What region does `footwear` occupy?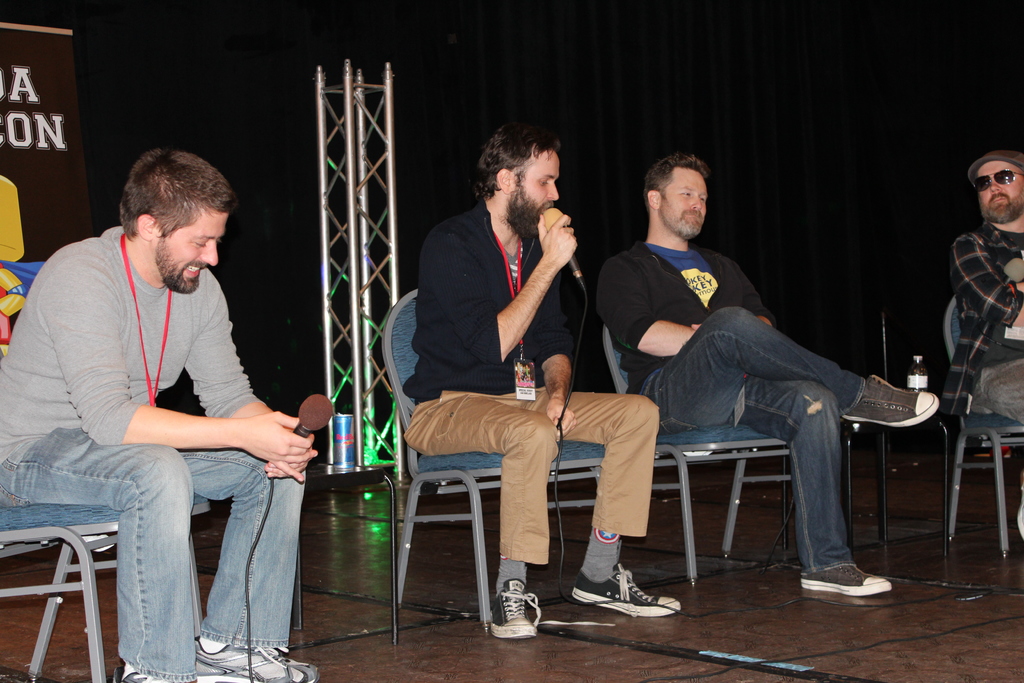
811:554:900:612.
